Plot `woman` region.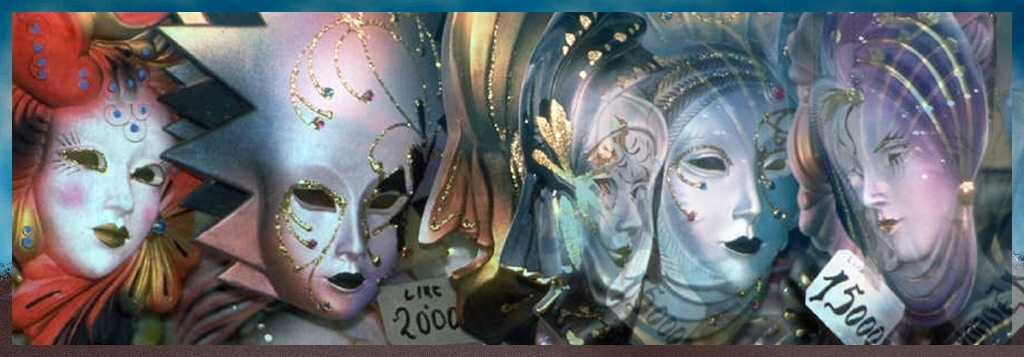
Plotted at detection(0, 33, 242, 344).
